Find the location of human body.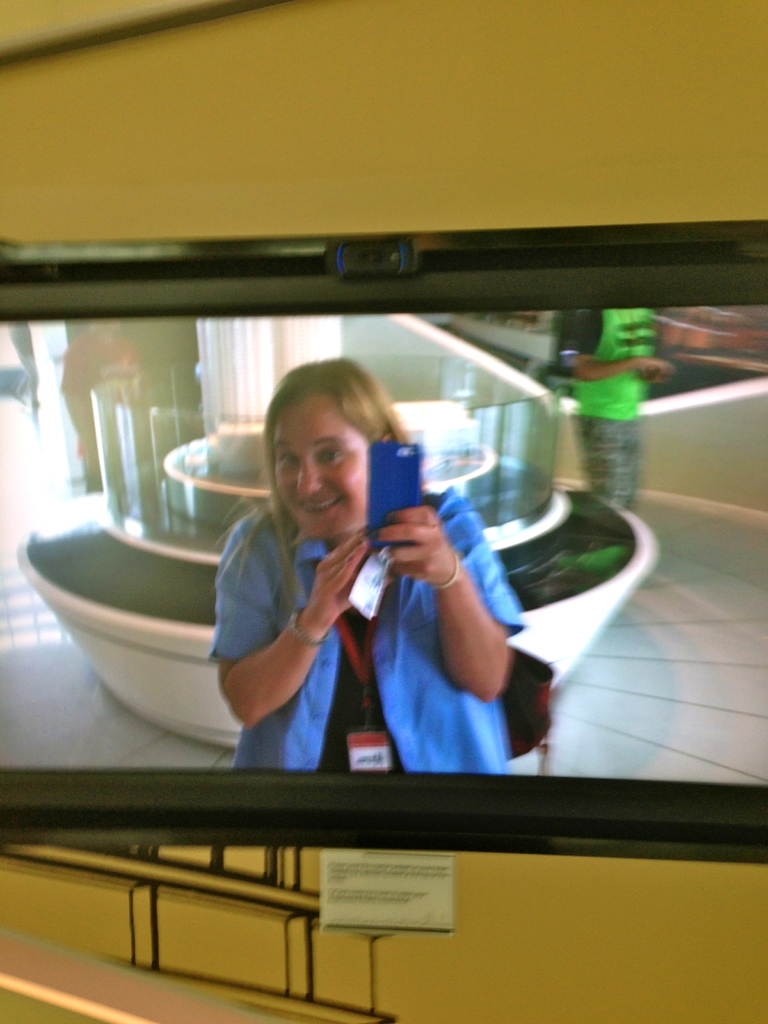
Location: <bbox>557, 295, 674, 519</bbox>.
